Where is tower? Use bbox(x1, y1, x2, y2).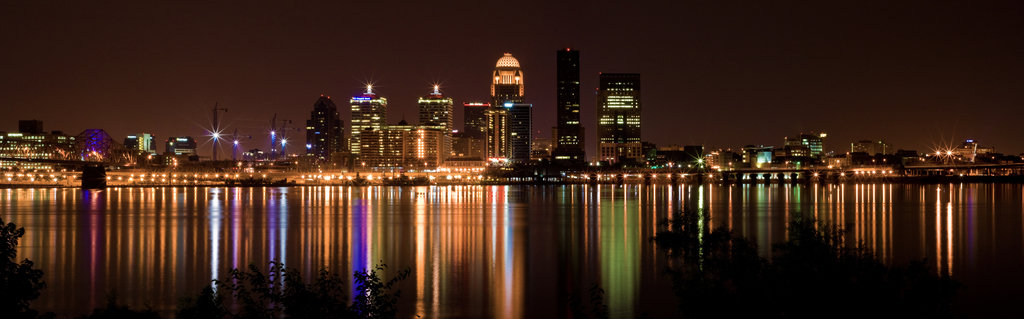
bbox(465, 101, 492, 140).
